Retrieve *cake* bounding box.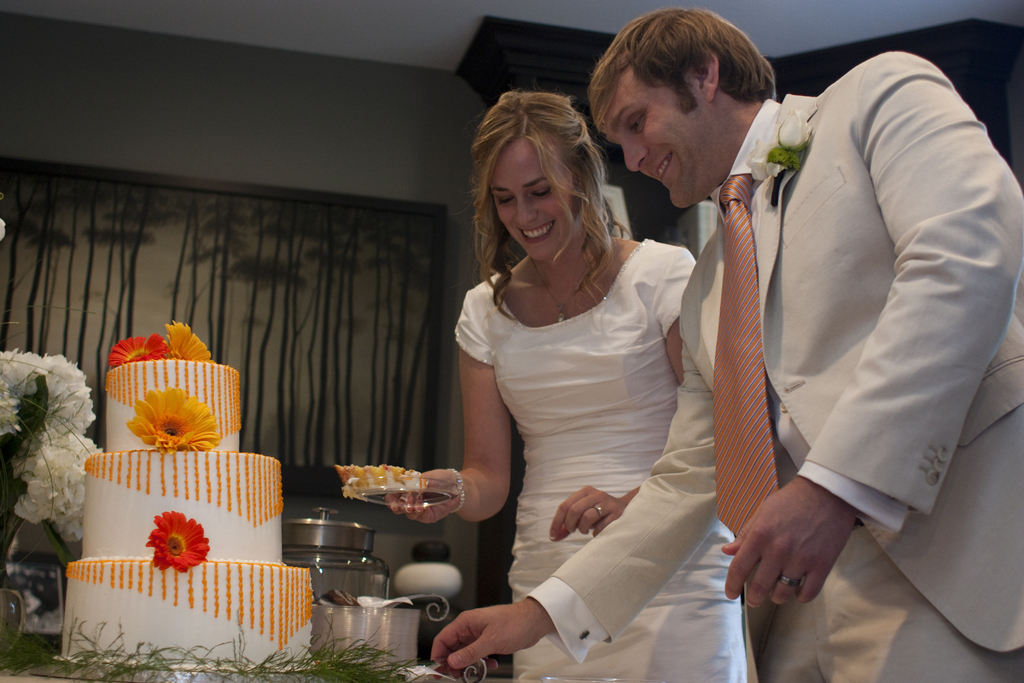
Bounding box: [left=60, top=357, right=314, bottom=670].
